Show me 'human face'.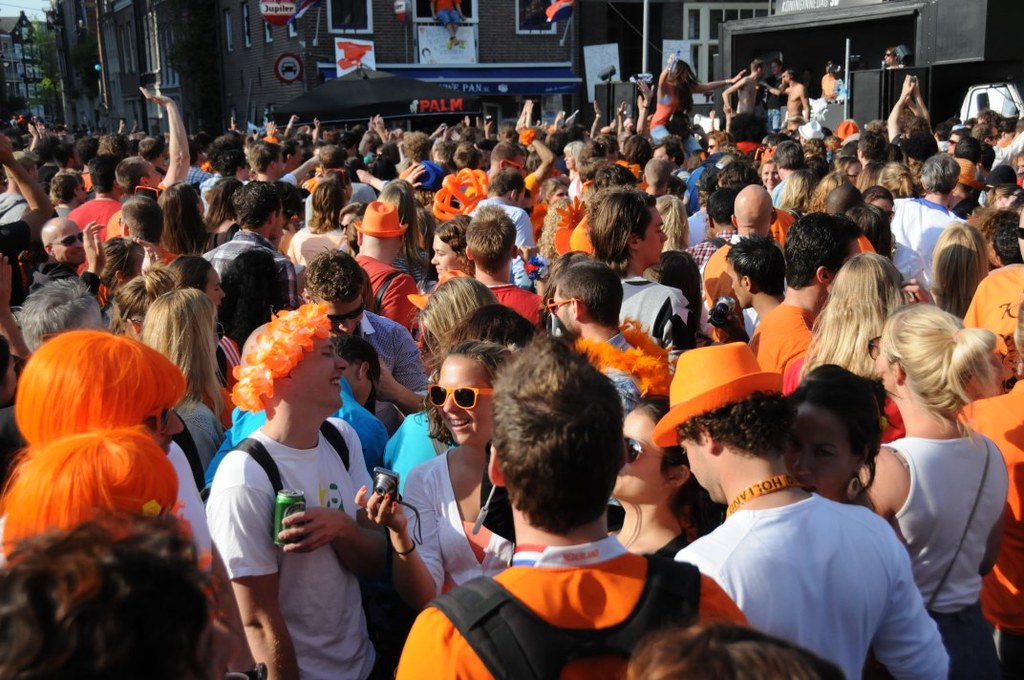
'human face' is here: 276, 151, 287, 175.
